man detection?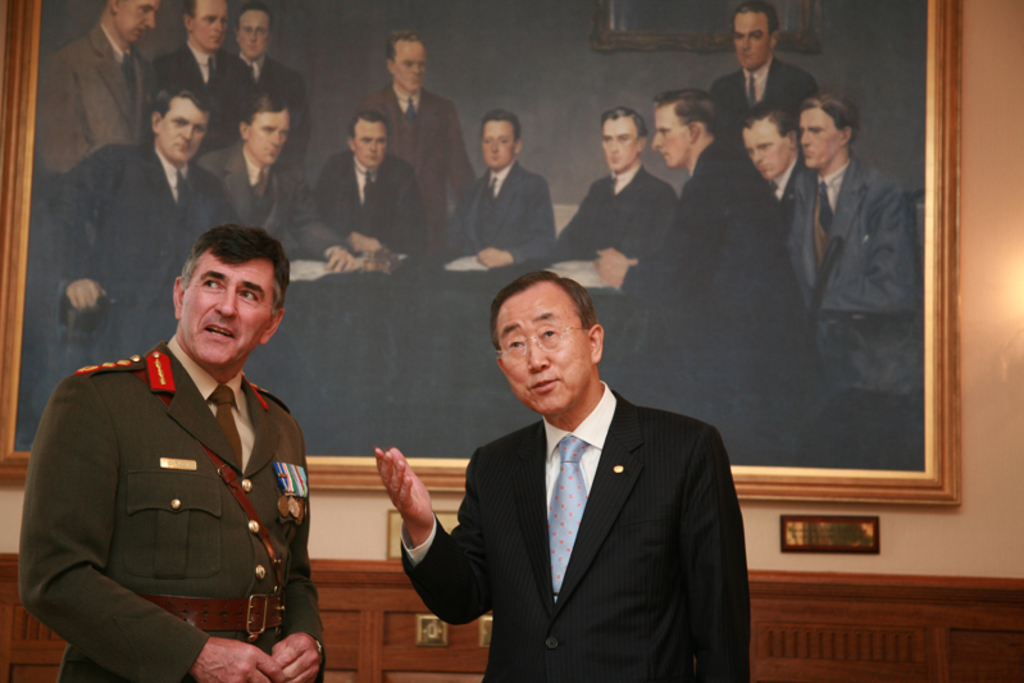
box=[19, 78, 233, 450]
